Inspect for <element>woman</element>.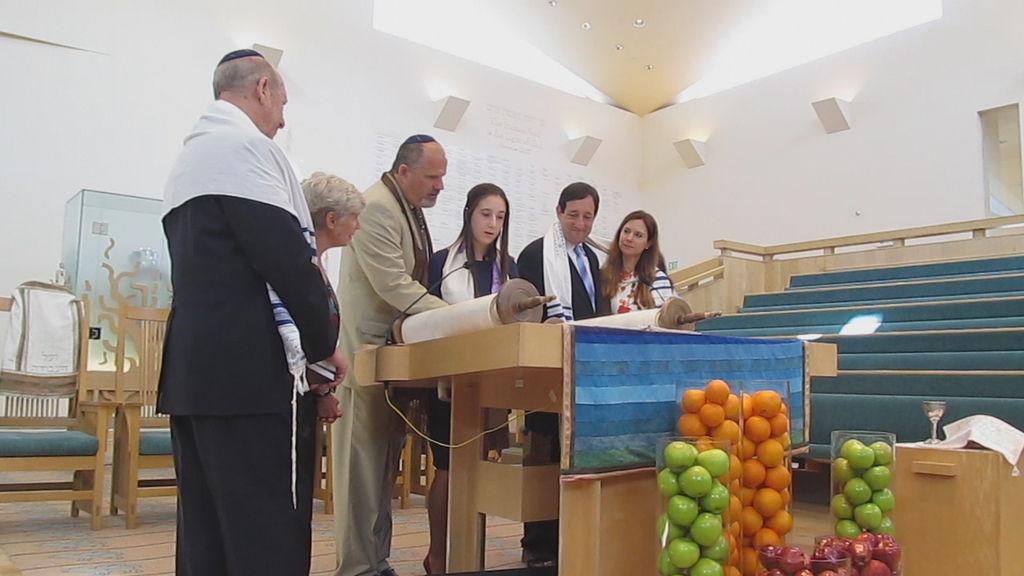
Inspection: (left=296, top=169, right=366, bottom=264).
